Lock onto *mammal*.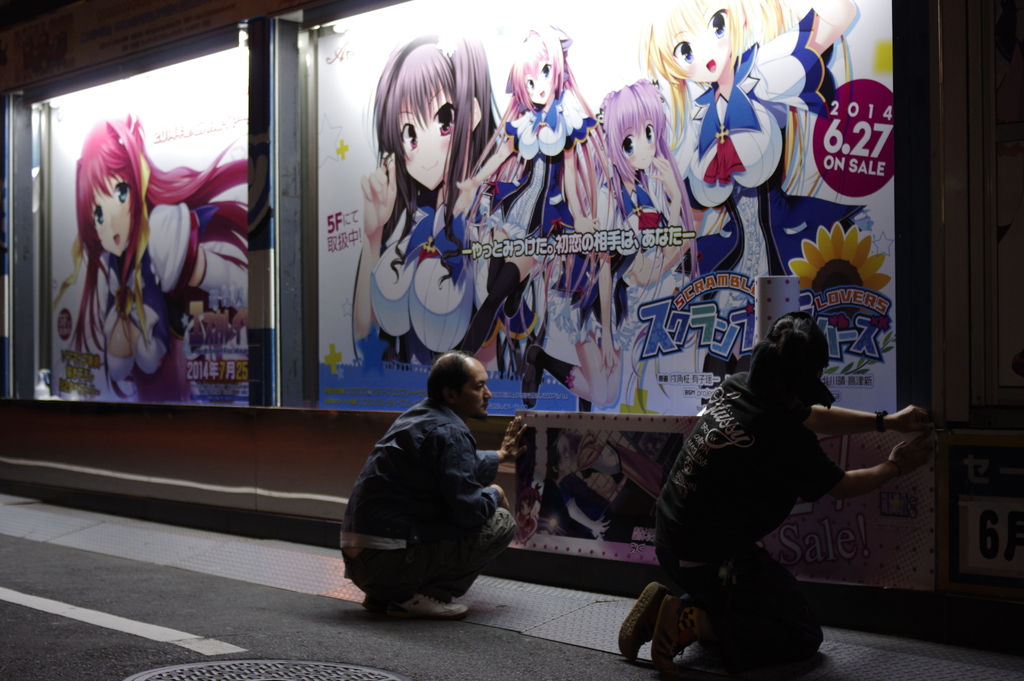
Locked: <bbox>643, 0, 856, 275</bbox>.
